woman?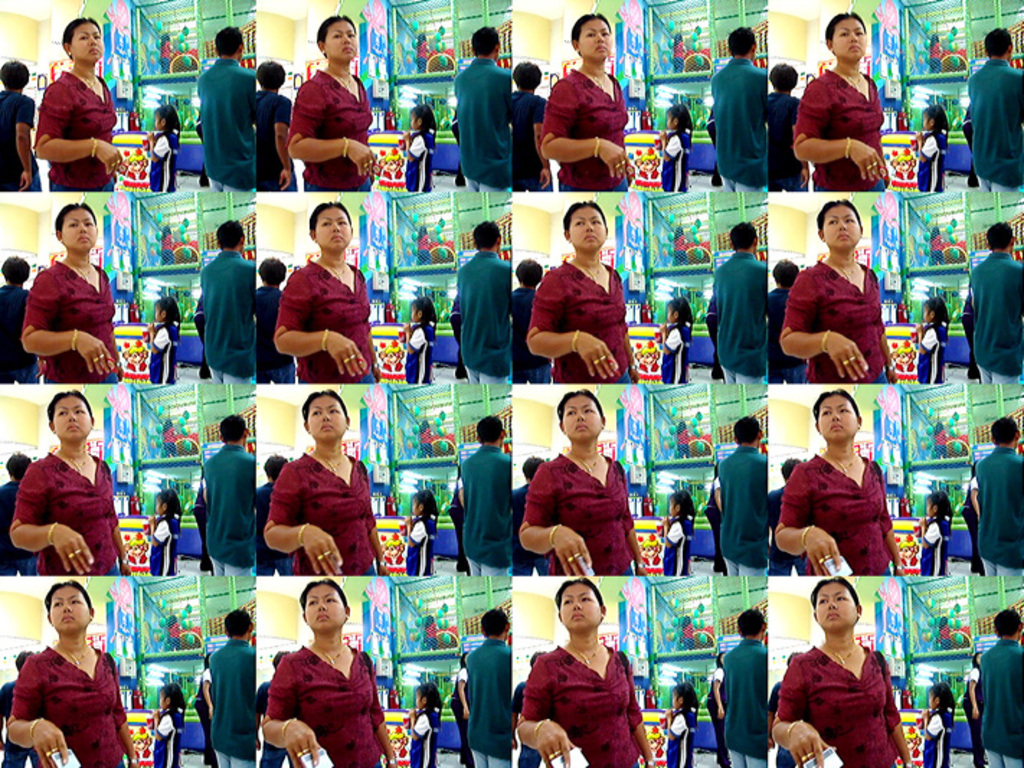
crop(521, 200, 647, 383)
